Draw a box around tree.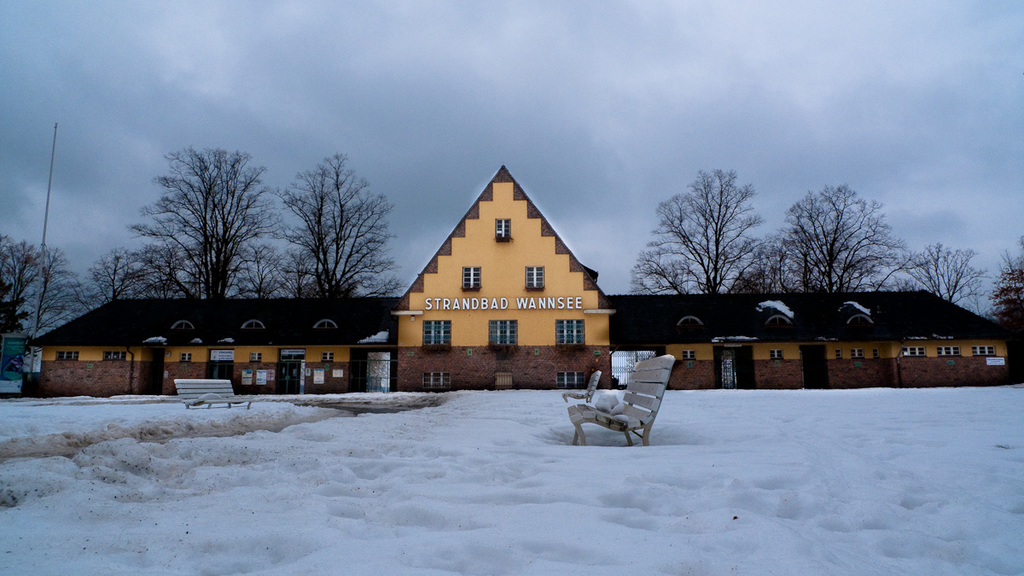
980,235,1021,338.
